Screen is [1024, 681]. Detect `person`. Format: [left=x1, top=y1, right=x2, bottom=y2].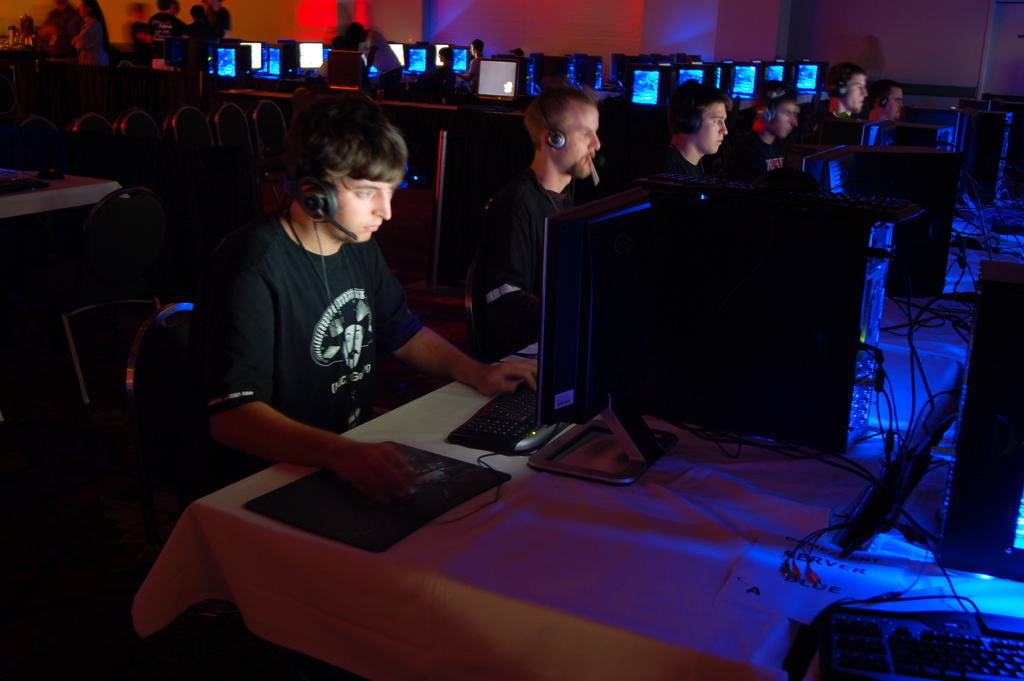
[left=182, top=7, right=223, bottom=85].
